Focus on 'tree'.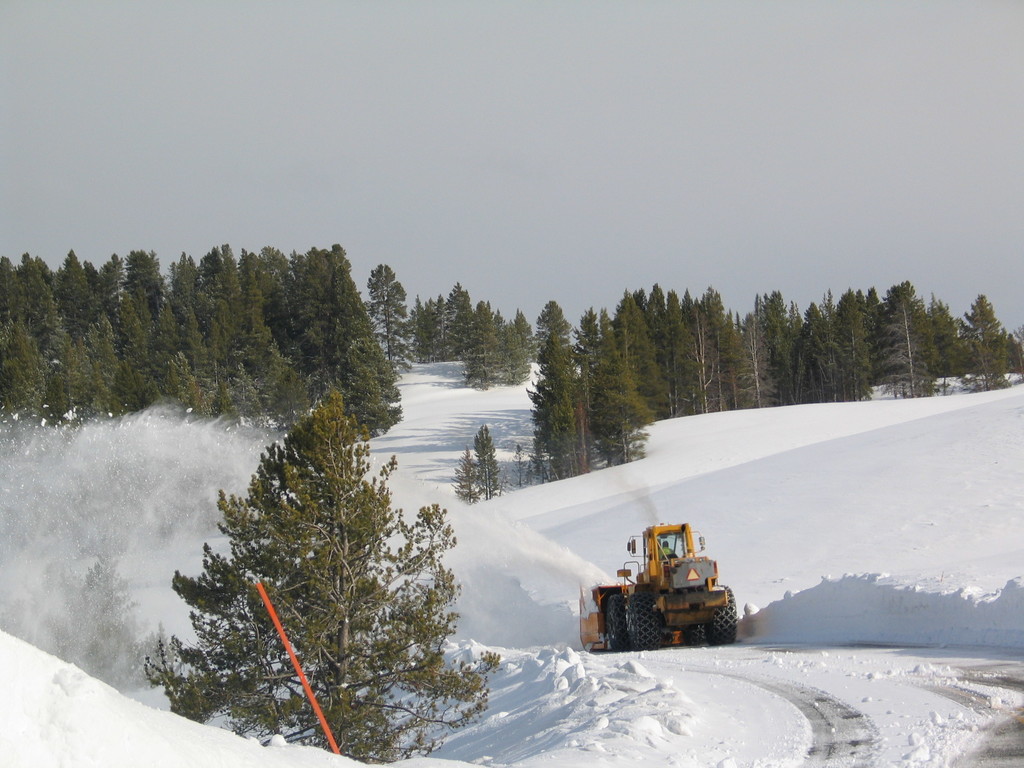
Focused at 449:424:499:503.
